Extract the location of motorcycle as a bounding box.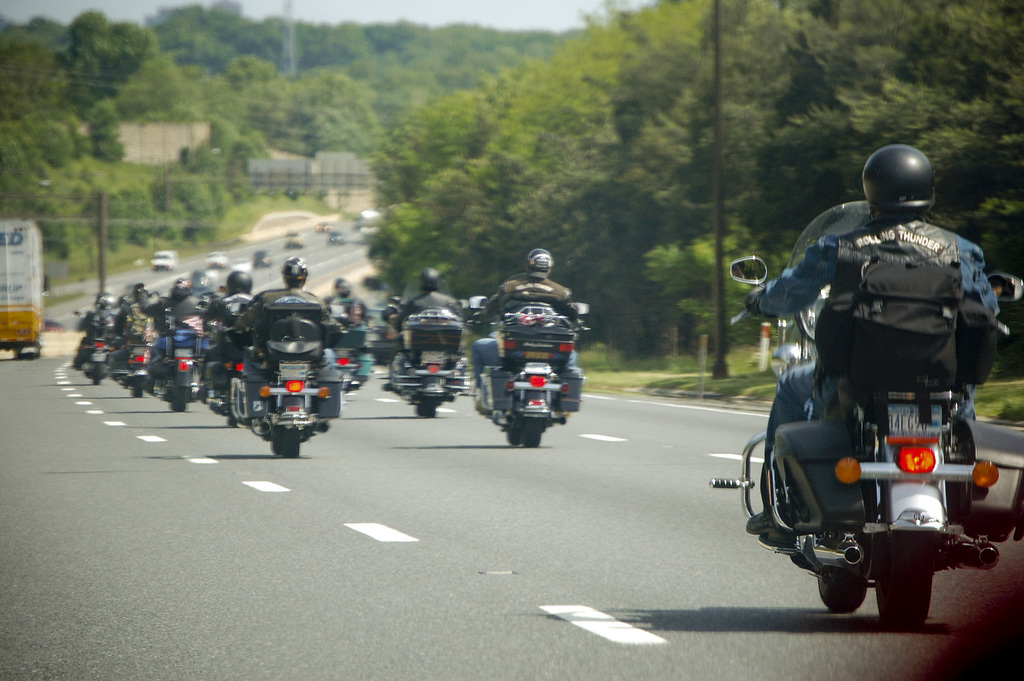
x1=720, y1=274, x2=1023, y2=636.
